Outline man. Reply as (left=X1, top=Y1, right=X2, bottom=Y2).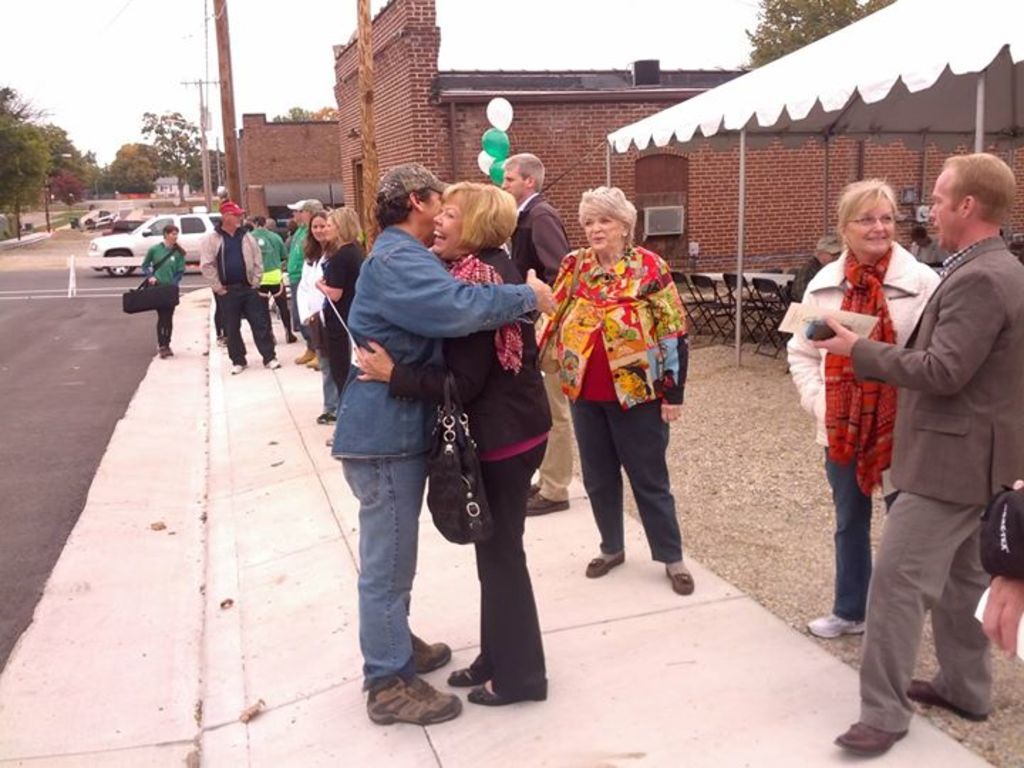
(left=498, top=152, right=569, bottom=505).
